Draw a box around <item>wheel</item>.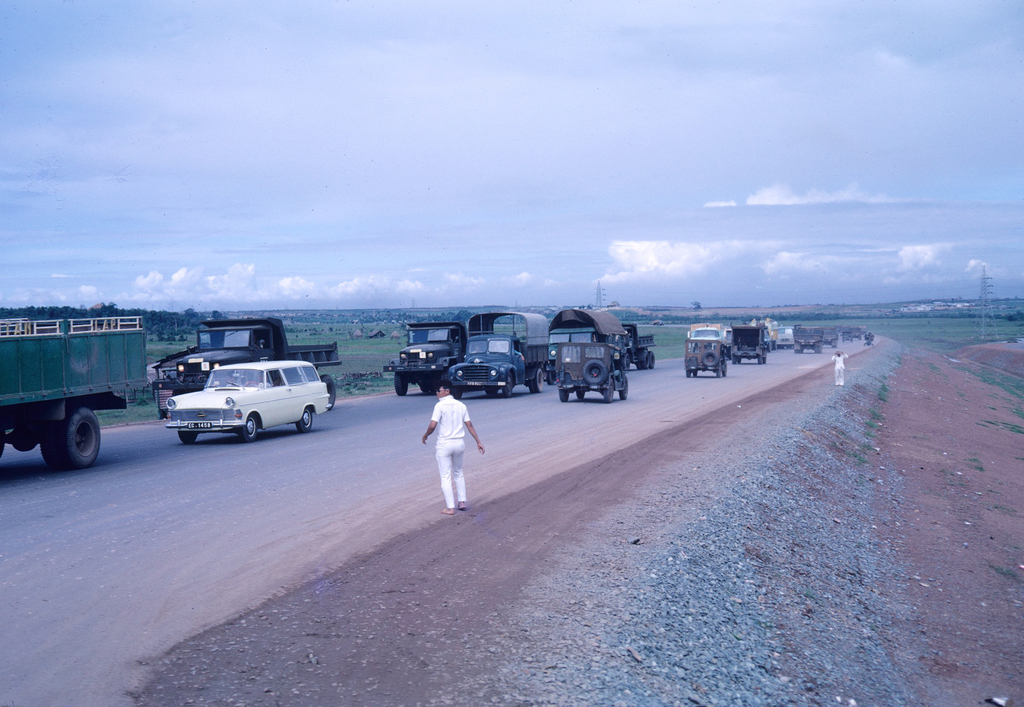
bbox=(684, 370, 691, 376).
